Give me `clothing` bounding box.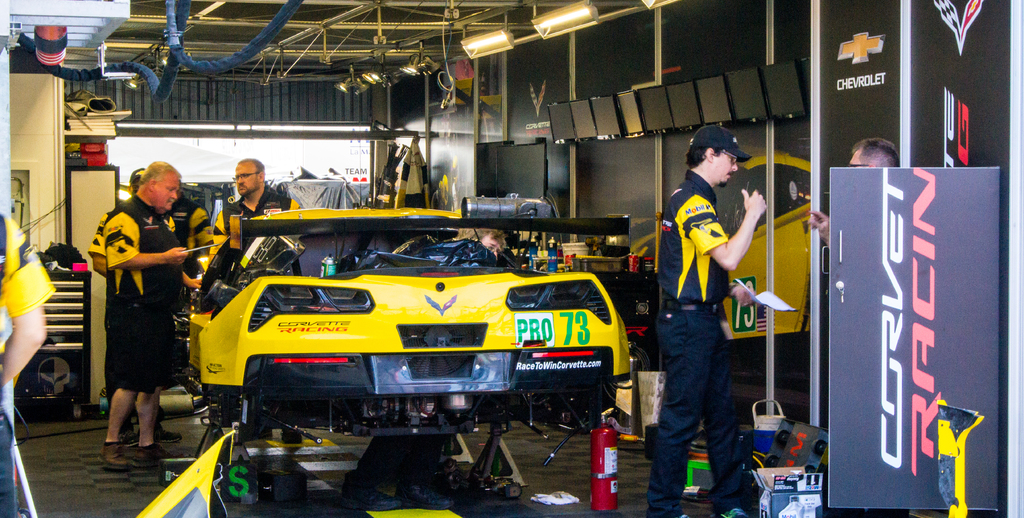
<box>217,188,296,259</box>.
